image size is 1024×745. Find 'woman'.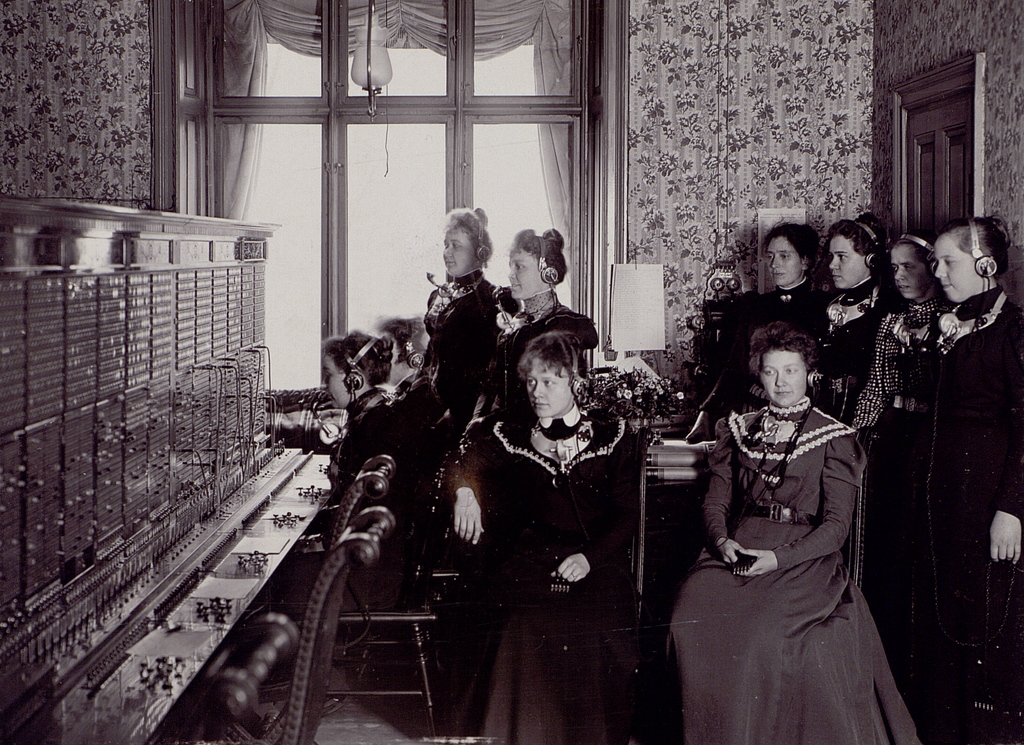
[868,214,1023,744].
